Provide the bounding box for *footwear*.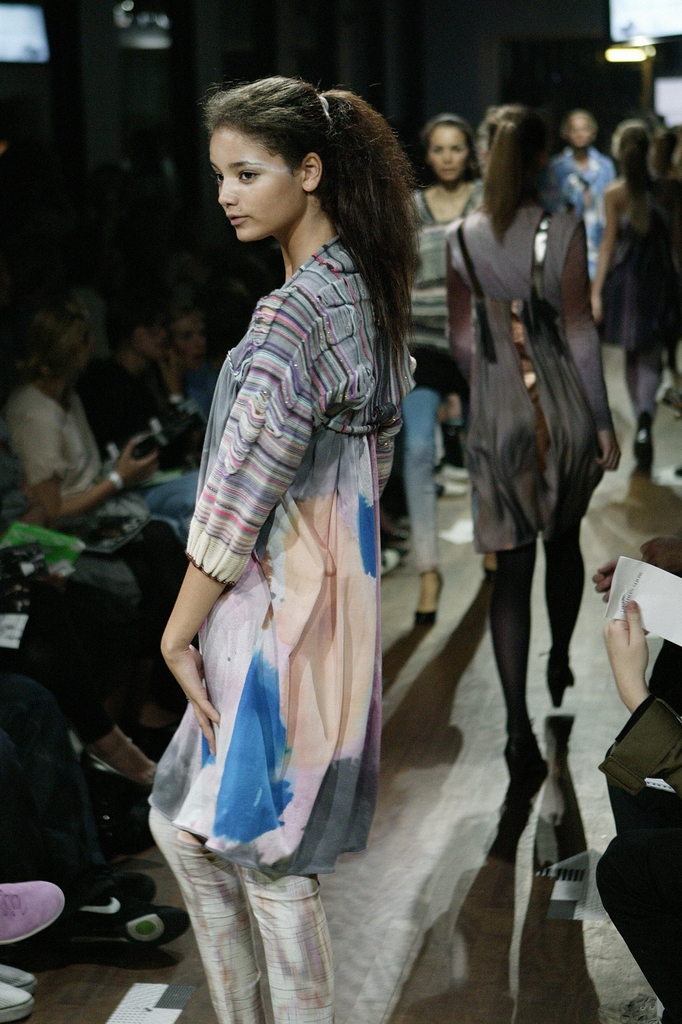
region(633, 417, 654, 480).
